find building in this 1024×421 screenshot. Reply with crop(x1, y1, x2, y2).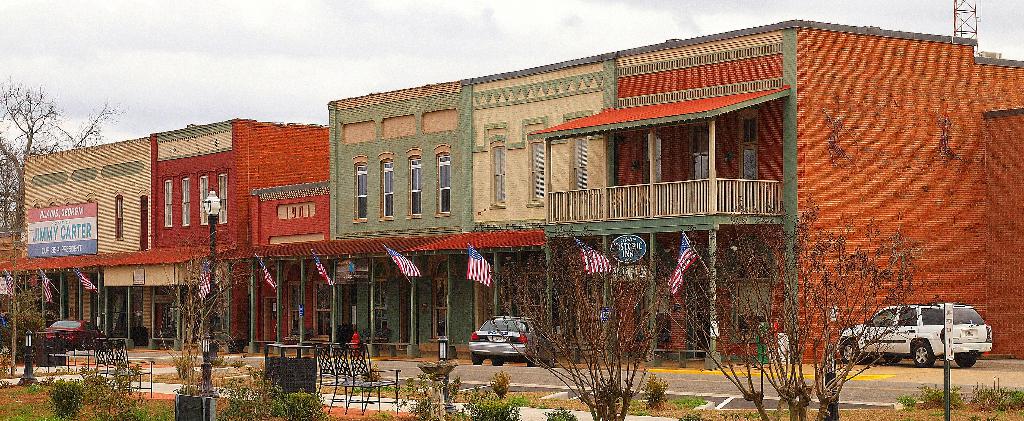
crop(0, 8, 1020, 372).
